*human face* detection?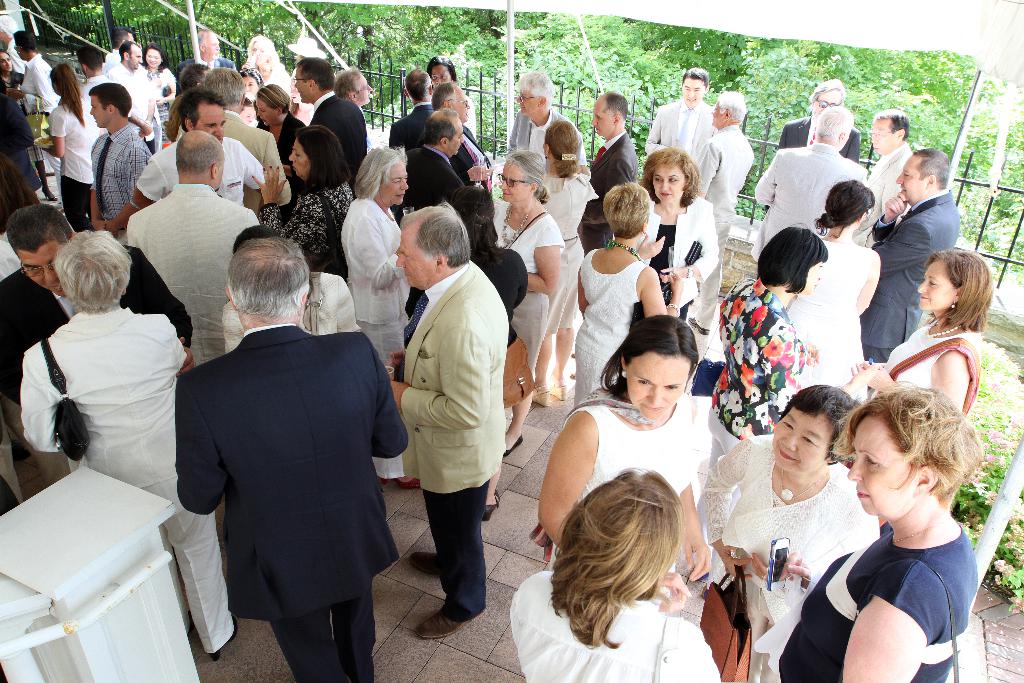
353,74,372,105
